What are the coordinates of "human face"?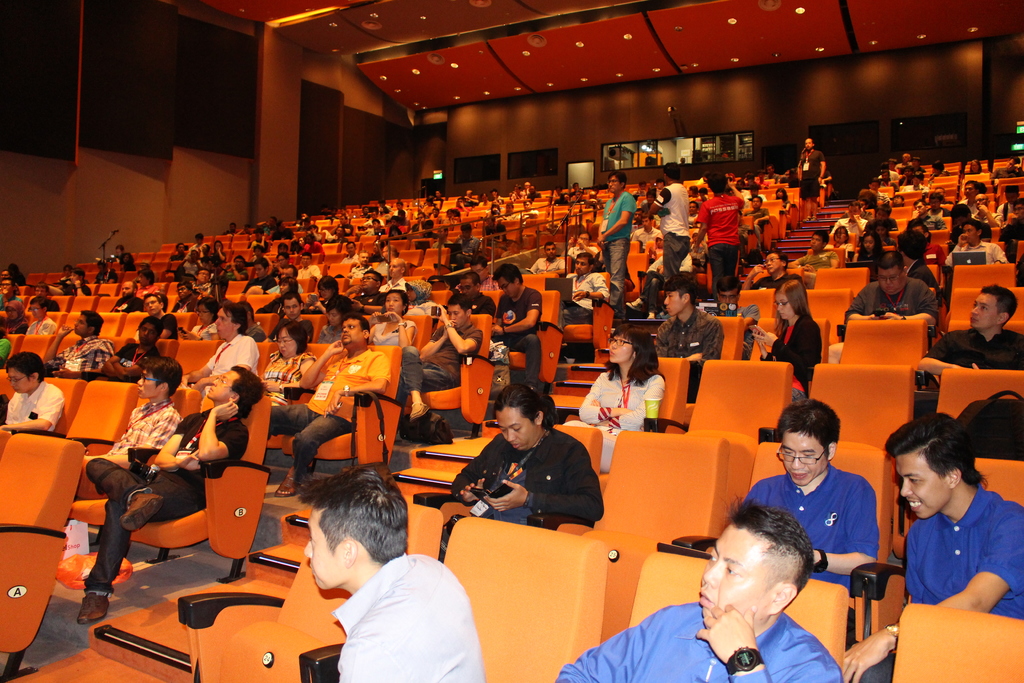
(x1=701, y1=525, x2=764, y2=629).
